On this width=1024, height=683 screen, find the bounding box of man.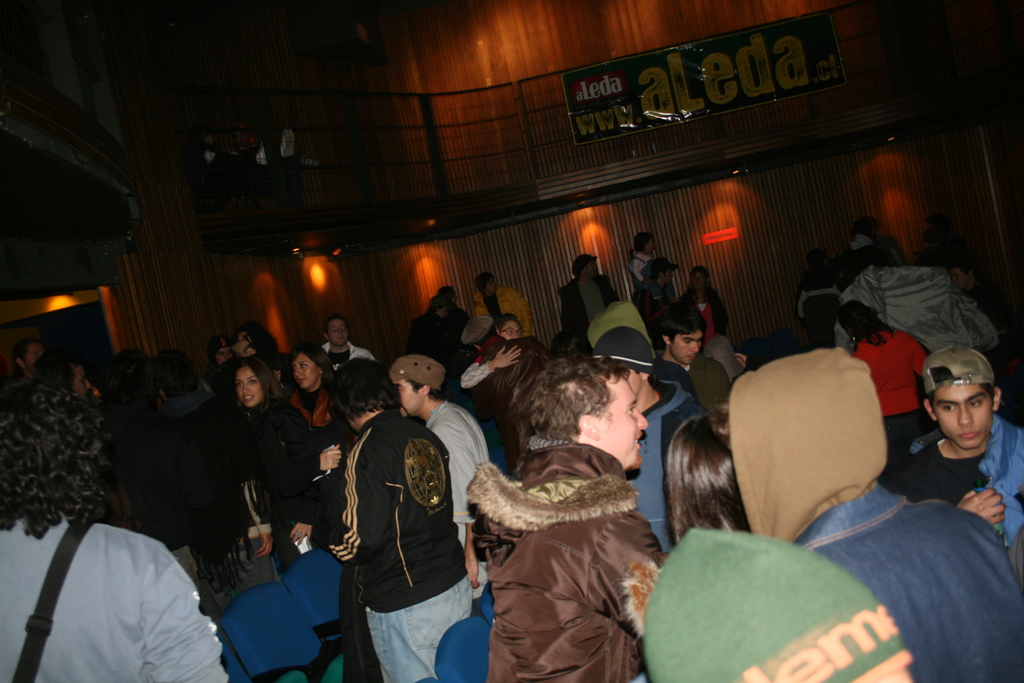
Bounding box: (660,306,746,415).
